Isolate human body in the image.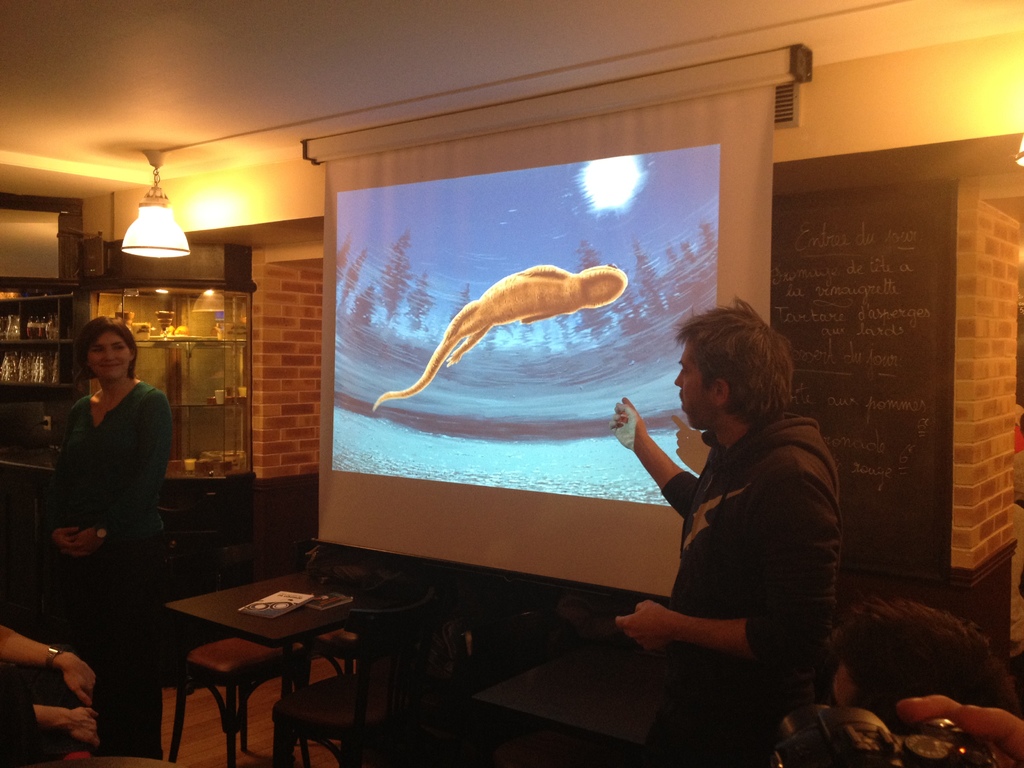
Isolated region: (597, 290, 847, 765).
